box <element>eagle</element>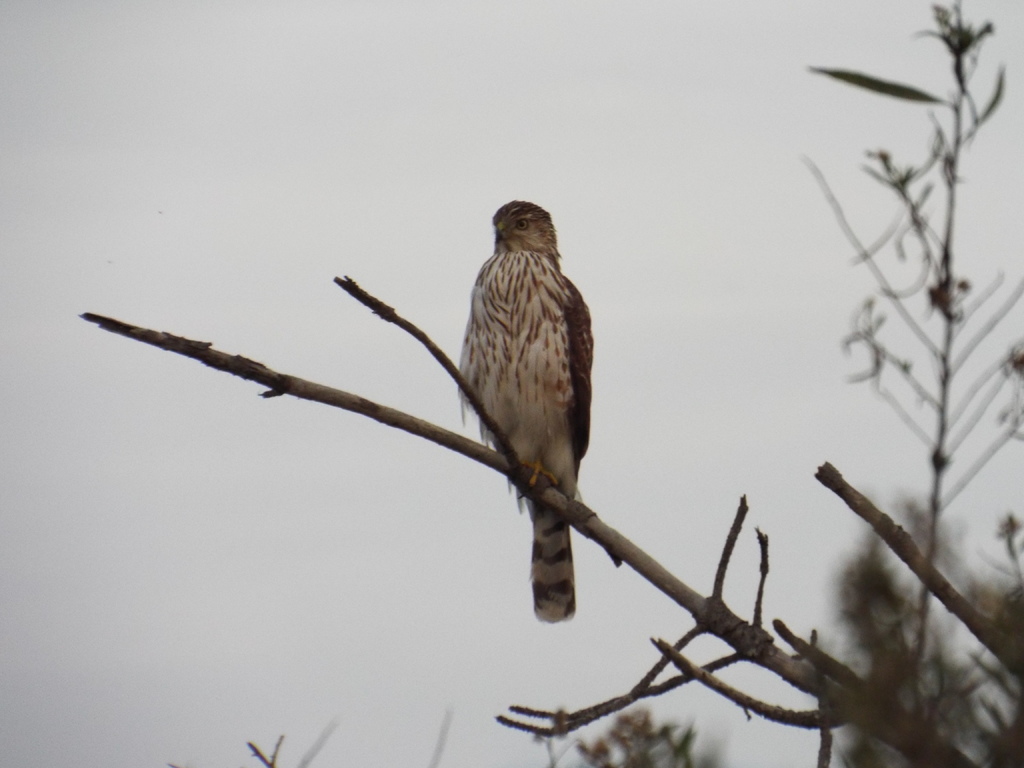
447,198,596,633
